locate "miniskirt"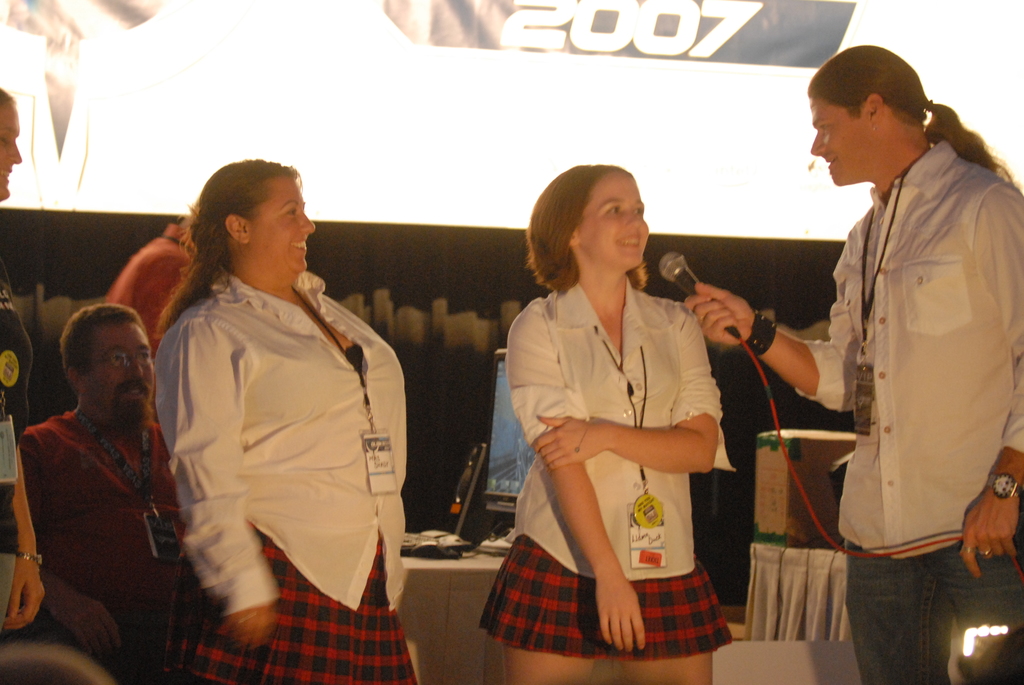
select_region(164, 519, 420, 684)
